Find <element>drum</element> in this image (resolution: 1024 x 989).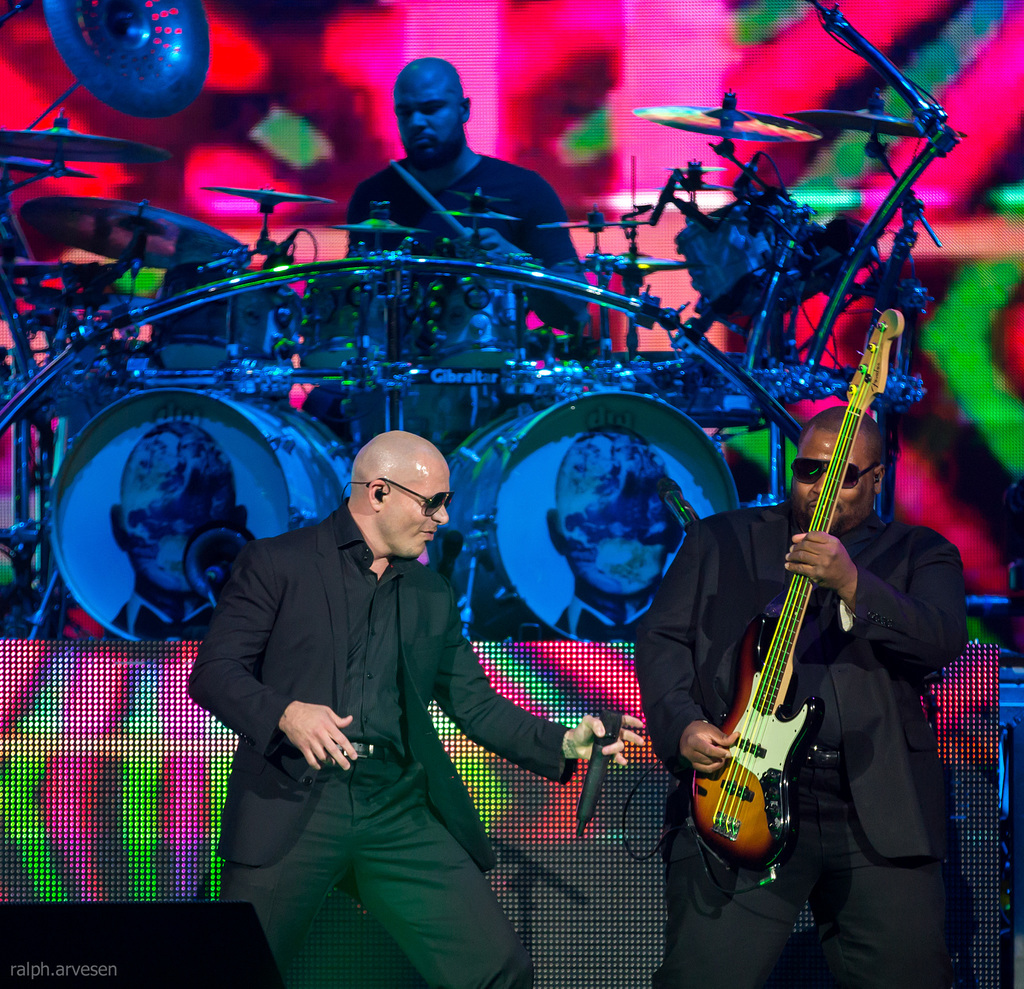
x1=433 y1=386 x2=739 y2=648.
